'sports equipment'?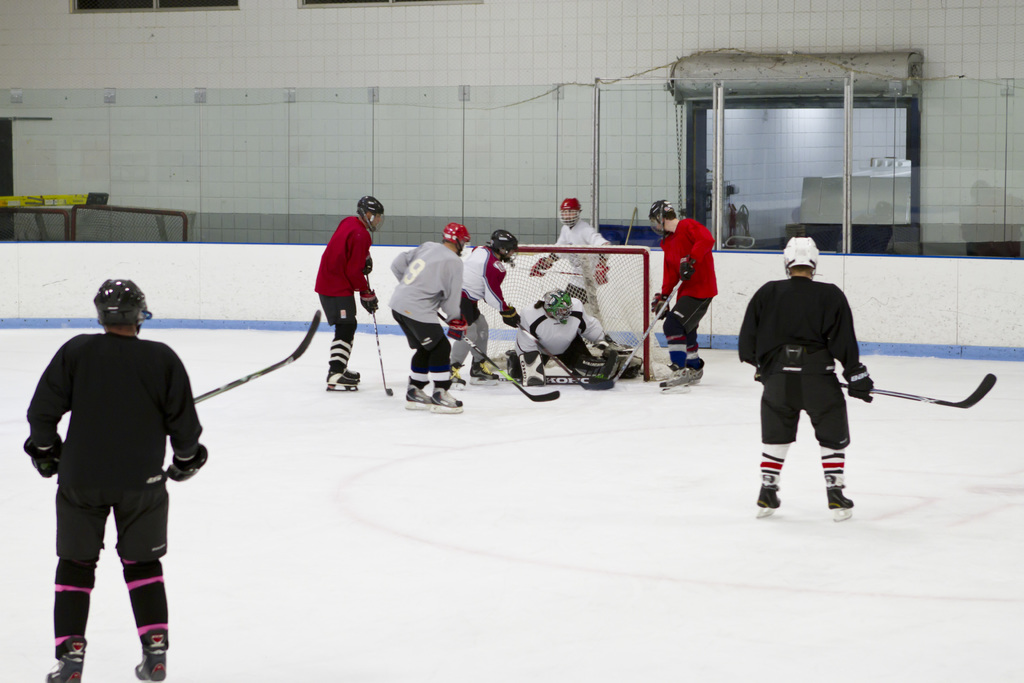
pyautogui.locateOnScreen(433, 304, 560, 404)
